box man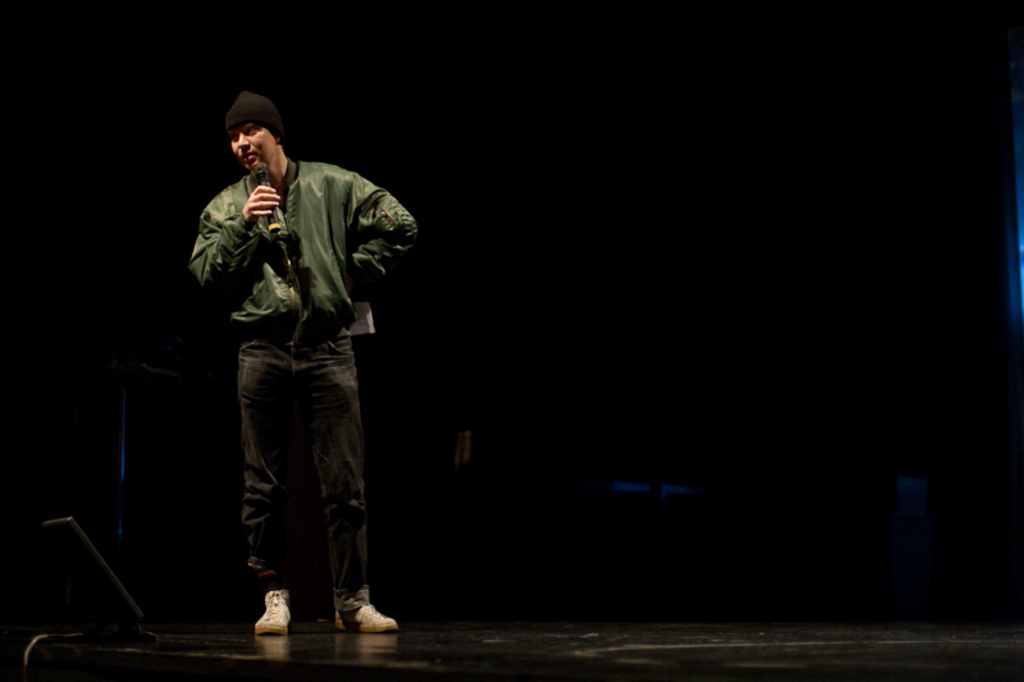
rect(187, 92, 407, 630)
